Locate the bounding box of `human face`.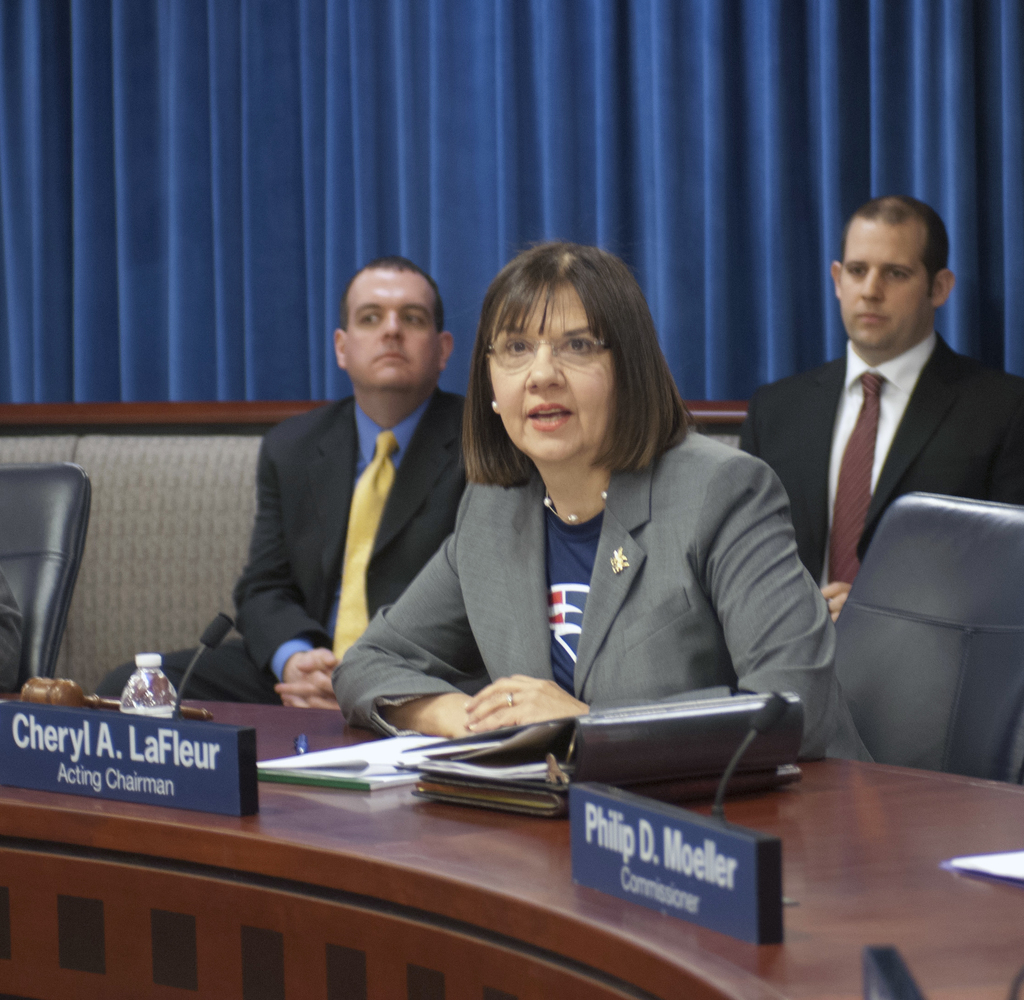
Bounding box: BBox(843, 227, 925, 351).
